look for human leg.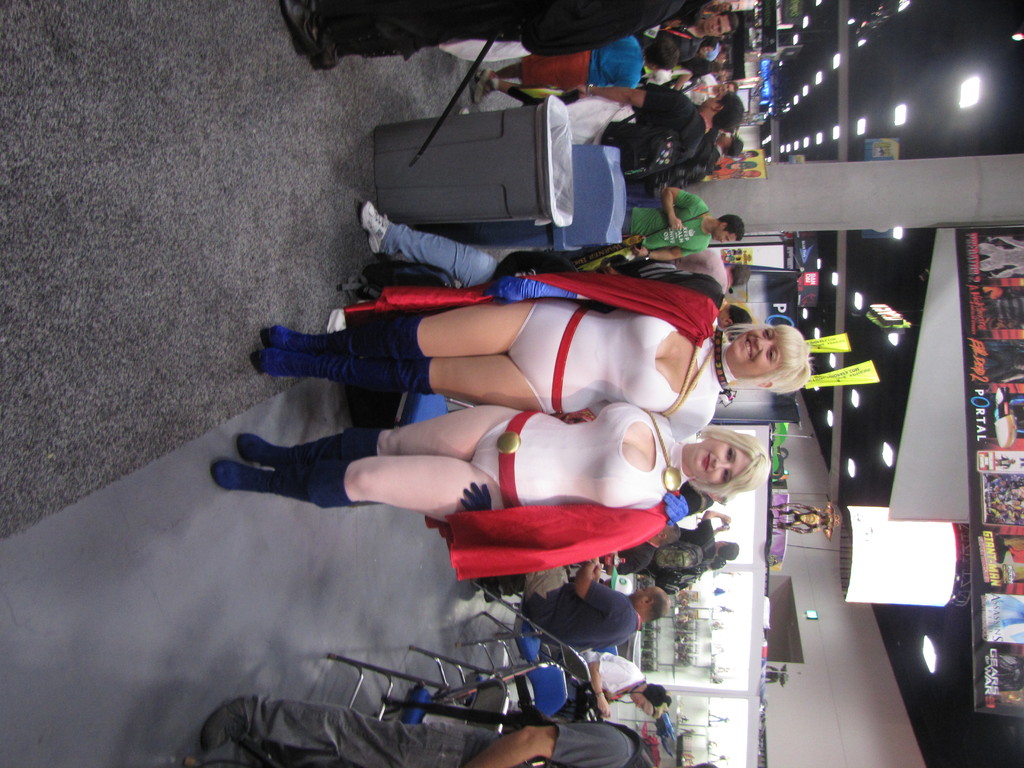
Found: select_region(234, 399, 530, 458).
